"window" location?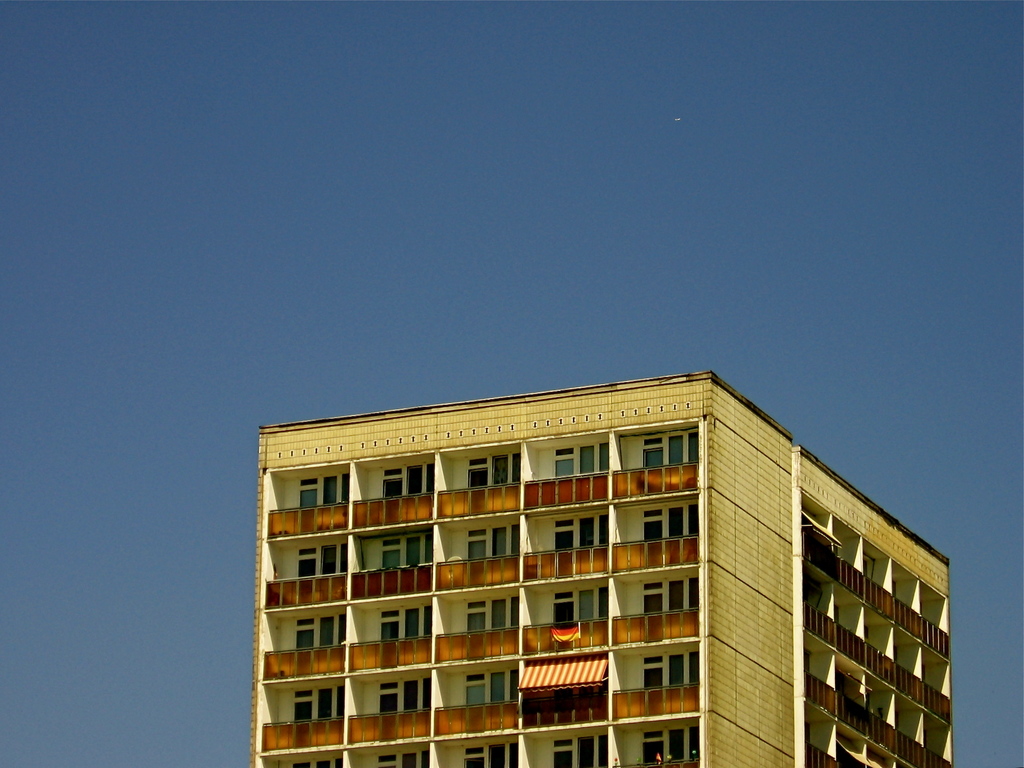
BBox(465, 743, 485, 767)
